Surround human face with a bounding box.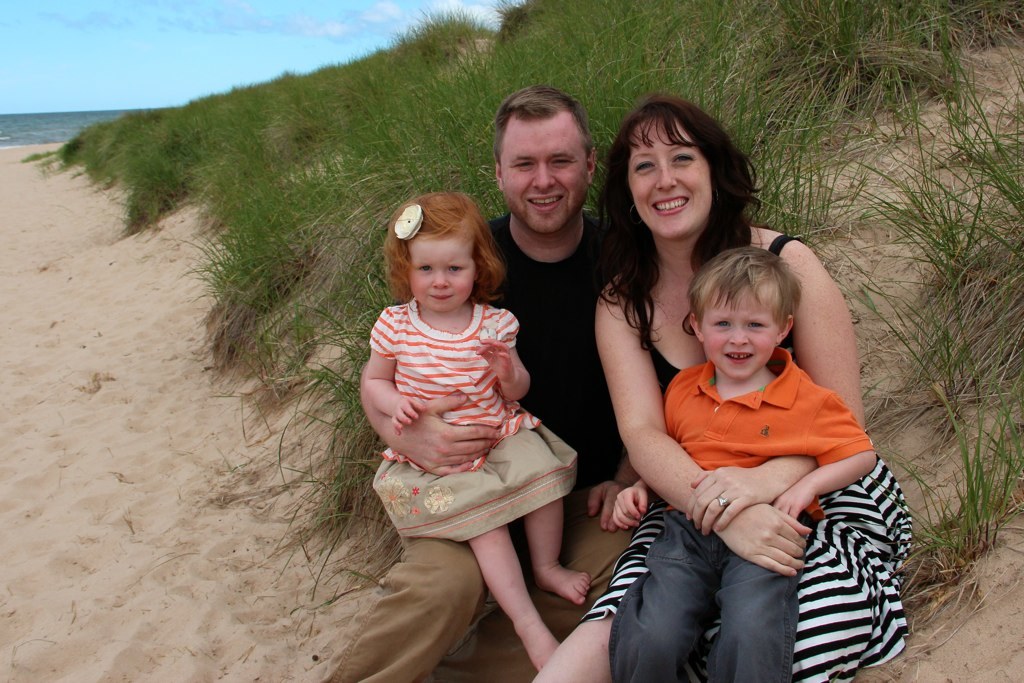
698:288:778:380.
